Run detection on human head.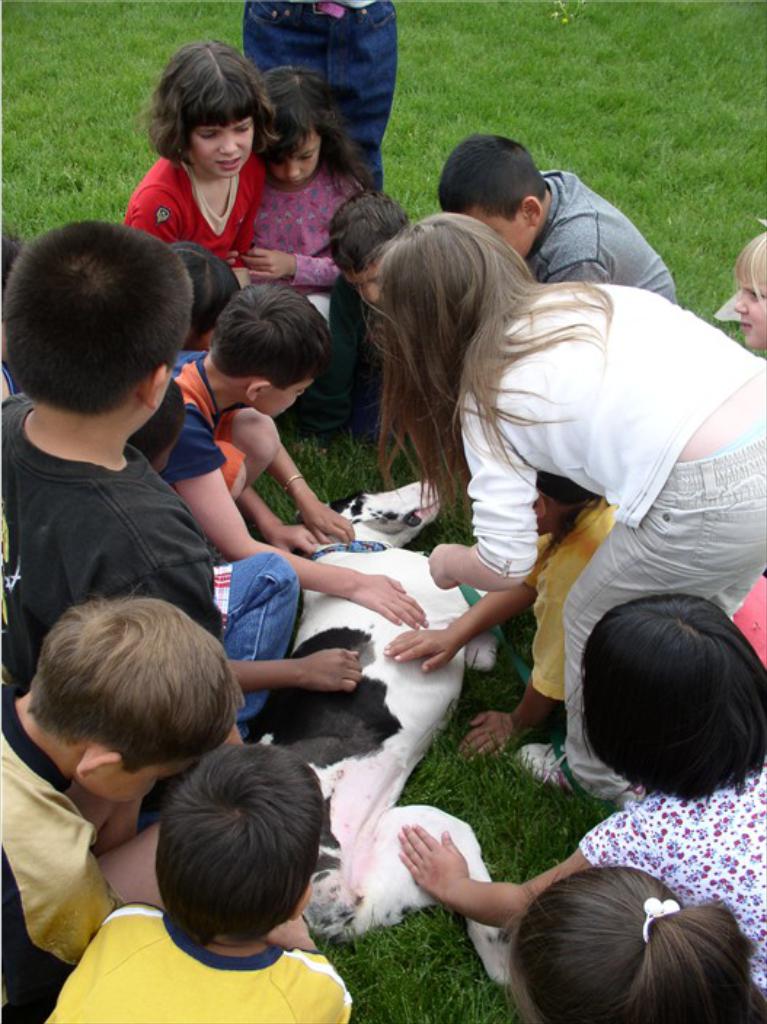
Result: 330:188:409:307.
